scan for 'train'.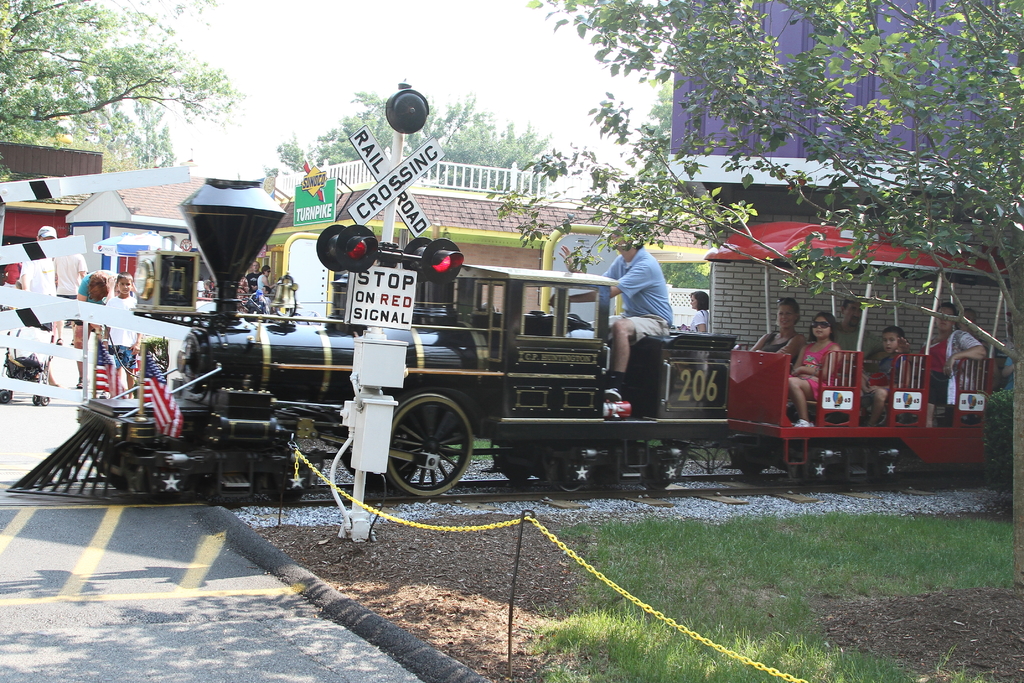
Scan result: <bbox>4, 82, 1023, 488</bbox>.
